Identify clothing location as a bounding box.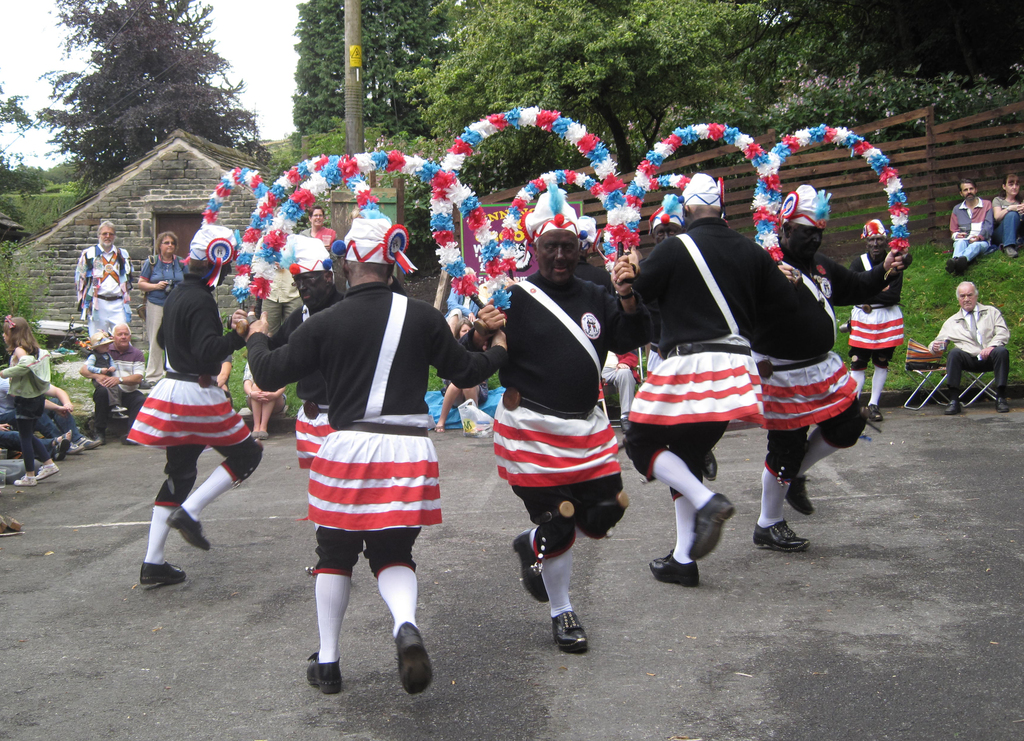
box=[991, 194, 1023, 247].
